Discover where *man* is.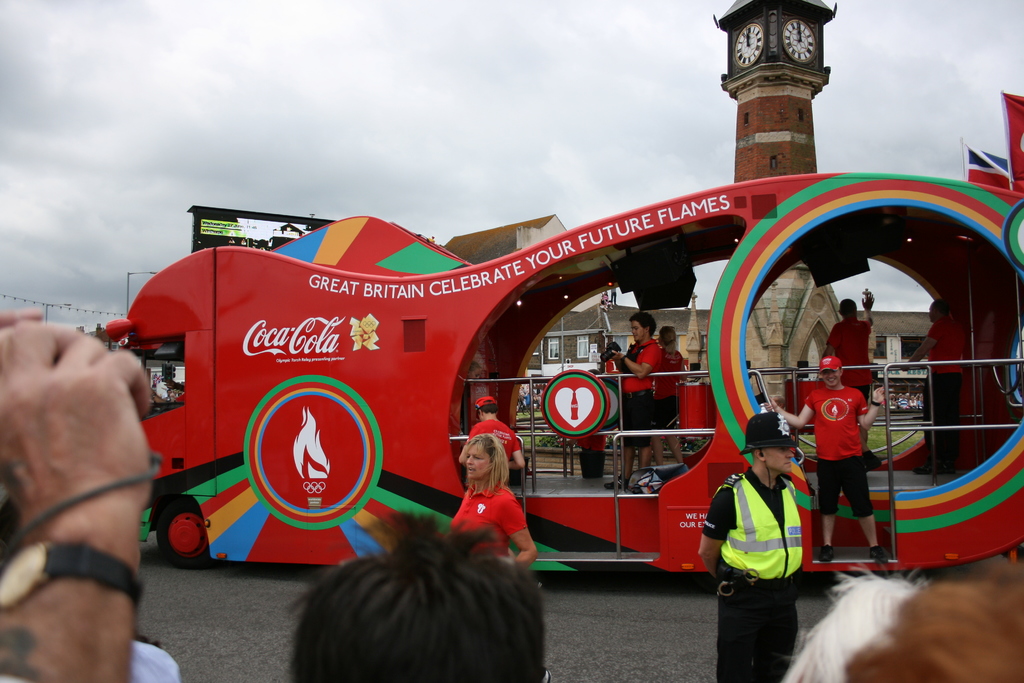
Discovered at bbox=[599, 309, 665, 497].
